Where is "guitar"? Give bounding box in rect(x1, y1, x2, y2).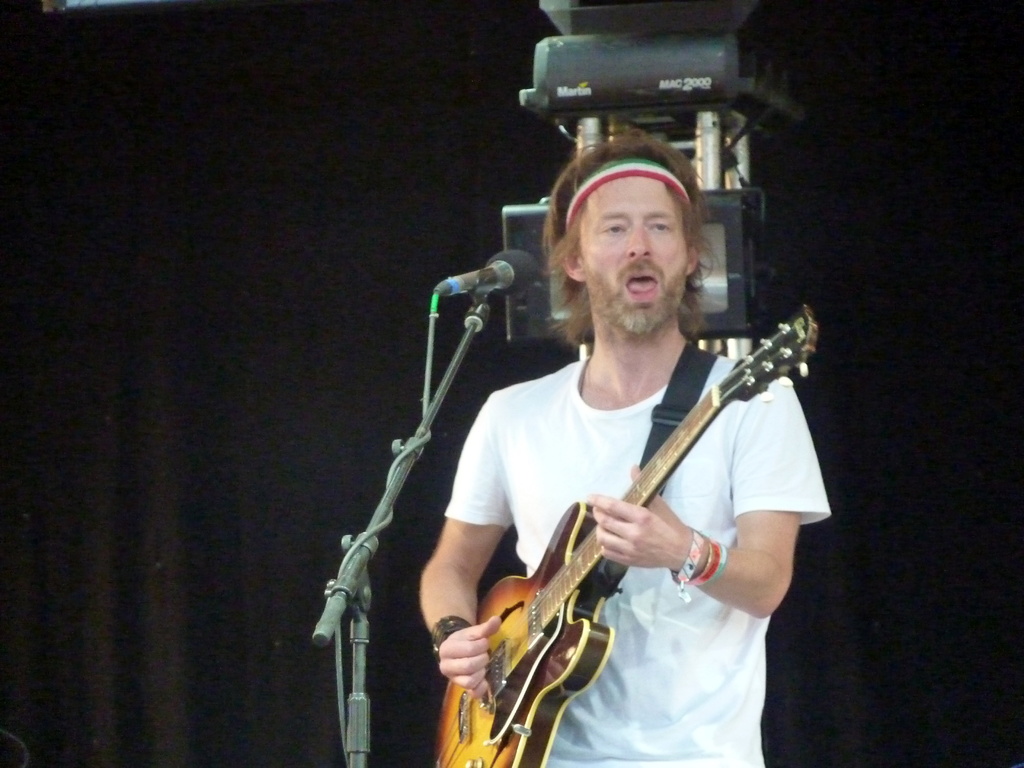
rect(407, 289, 804, 749).
